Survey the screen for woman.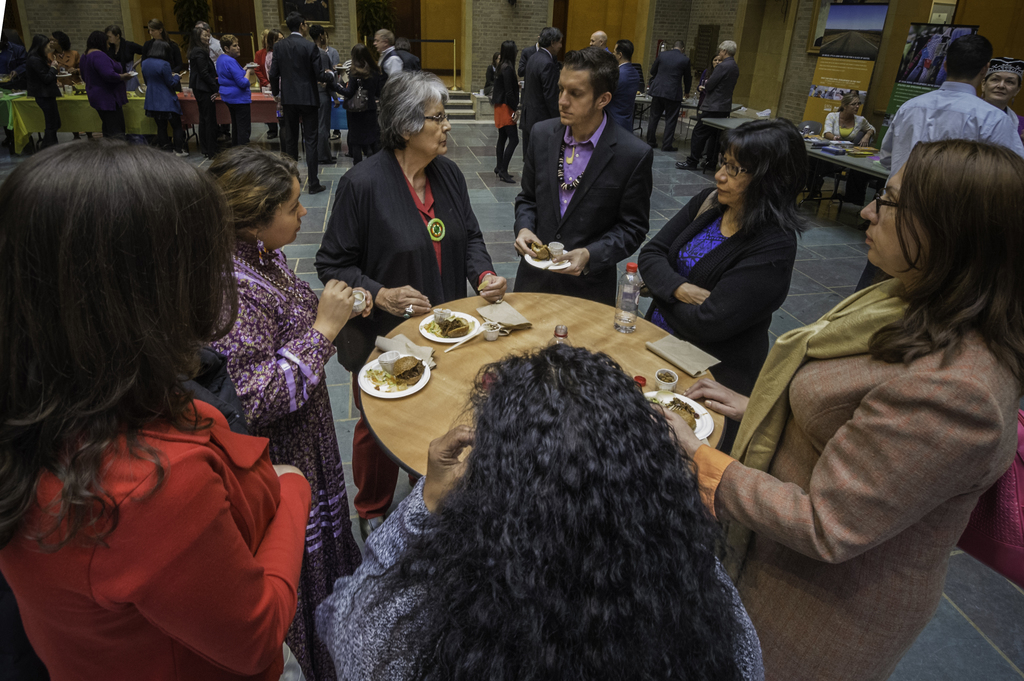
Survey found: <region>697, 52, 726, 114</region>.
